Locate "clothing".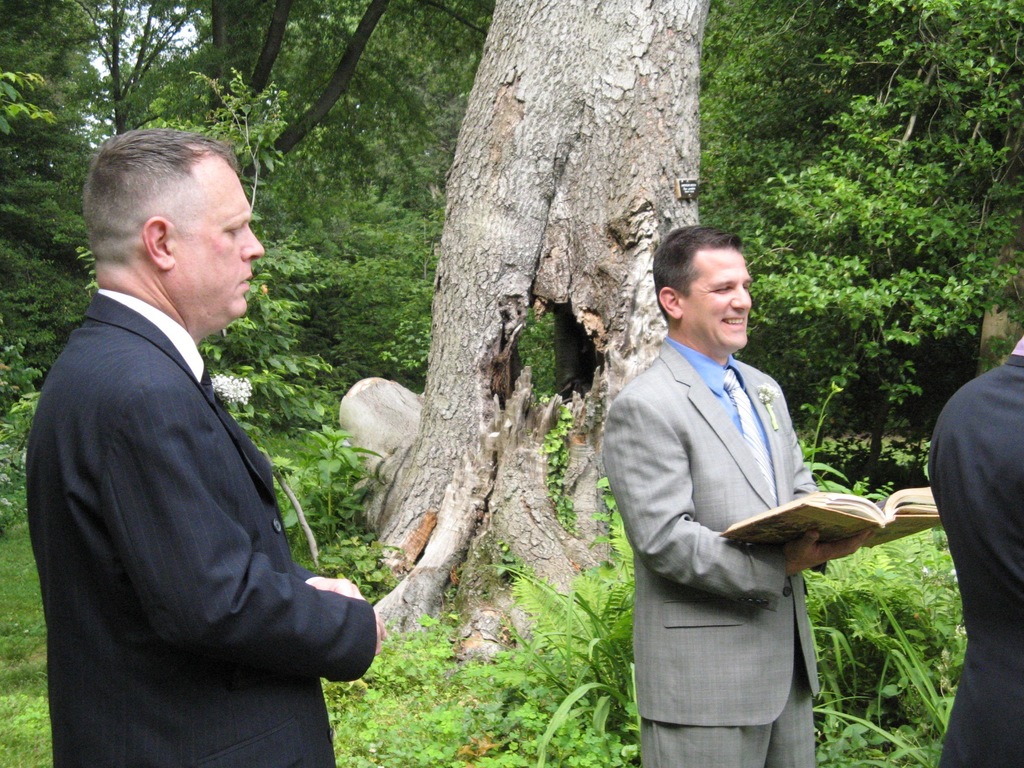
Bounding box: x1=18 y1=285 x2=372 y2=767.
